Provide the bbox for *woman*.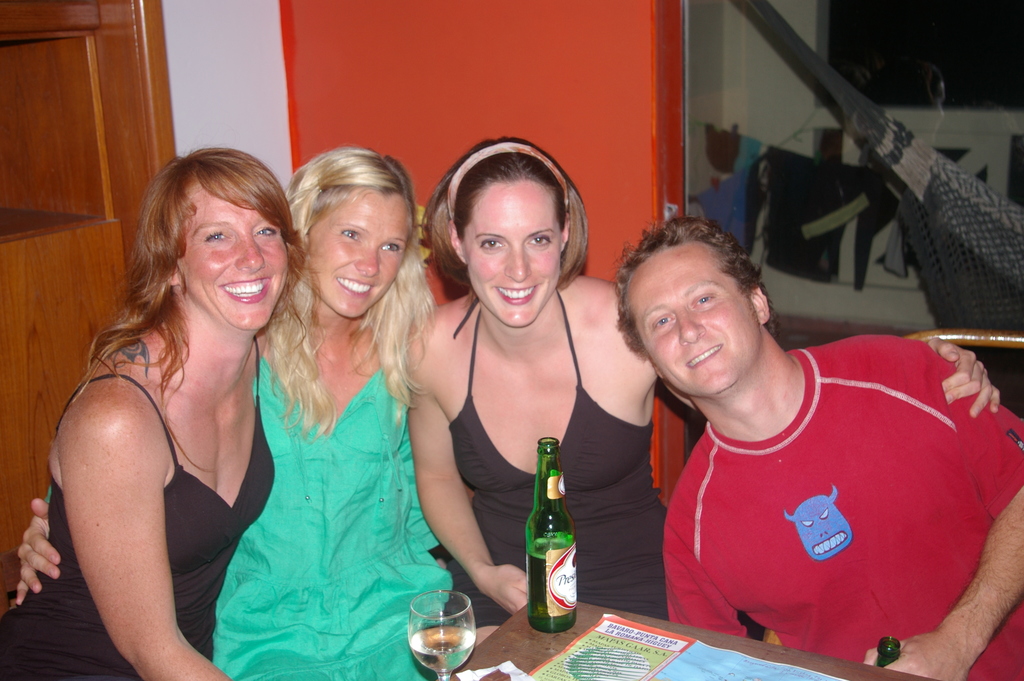
{"x1": 0, "y1": 144, "x2": 297, "y2": 680}.
